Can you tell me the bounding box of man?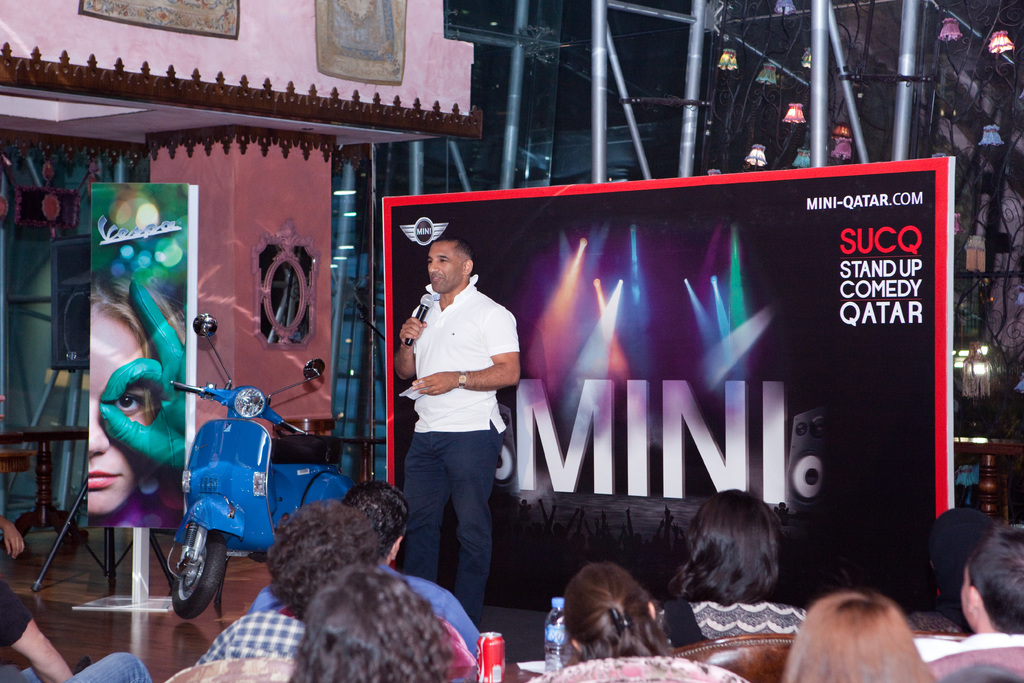
pyautogui.locateOnScreen(391, 233, 531, 624).
